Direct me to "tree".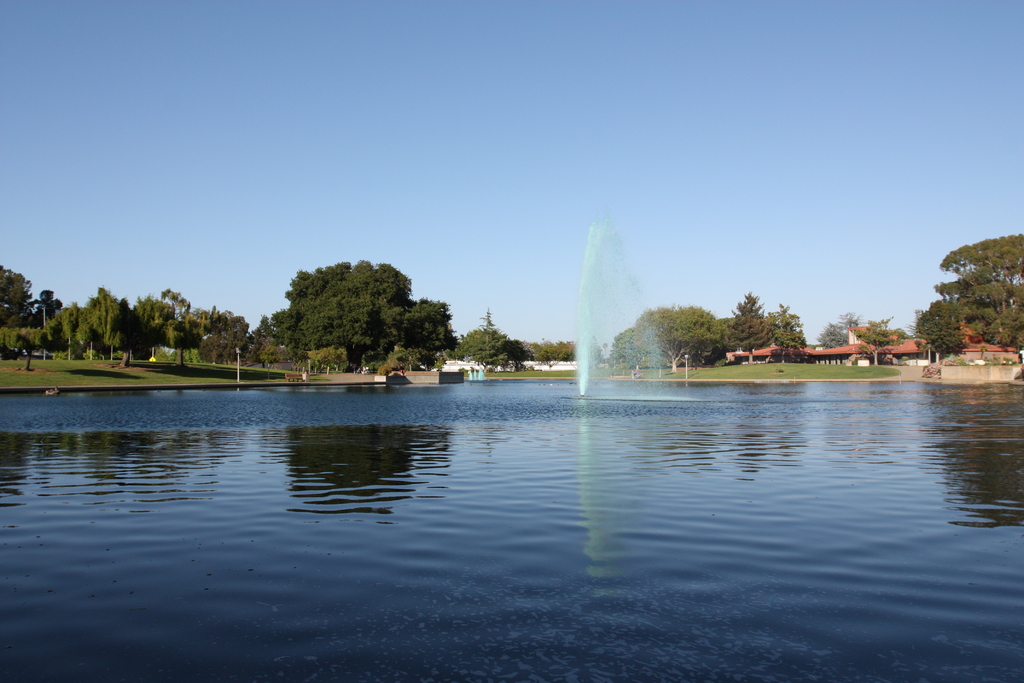
Direction: [left=712, top=293, right=808, bottom=366].
